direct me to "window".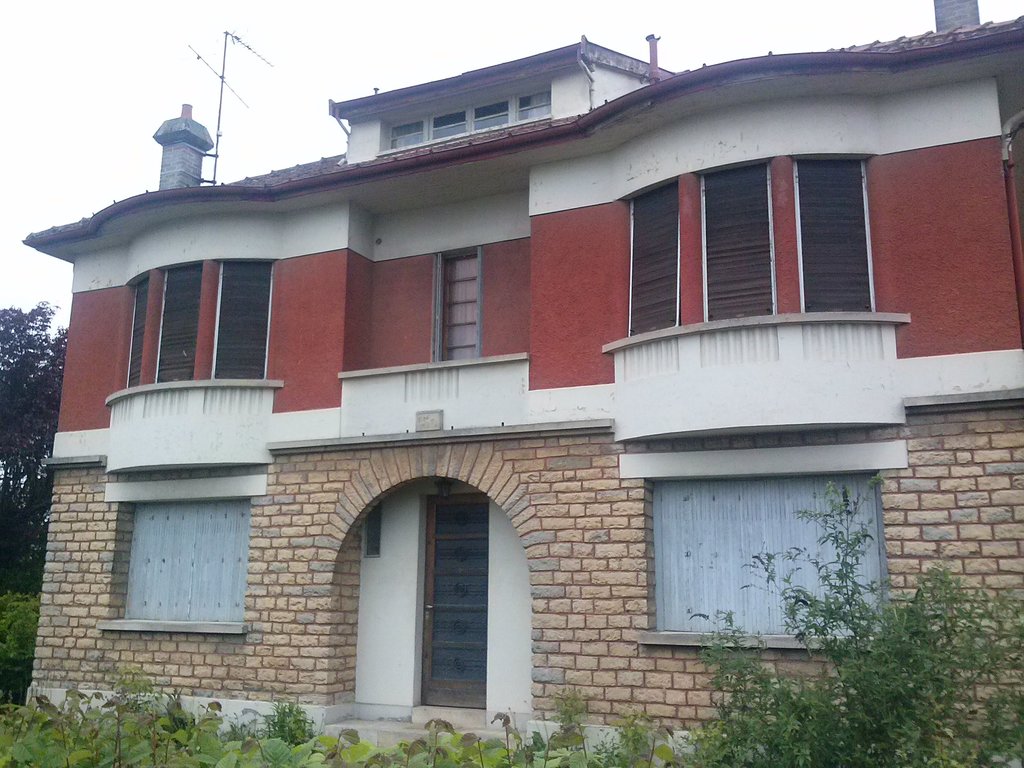
Direction: (left=700, top=164, right=779, bottom=321).
